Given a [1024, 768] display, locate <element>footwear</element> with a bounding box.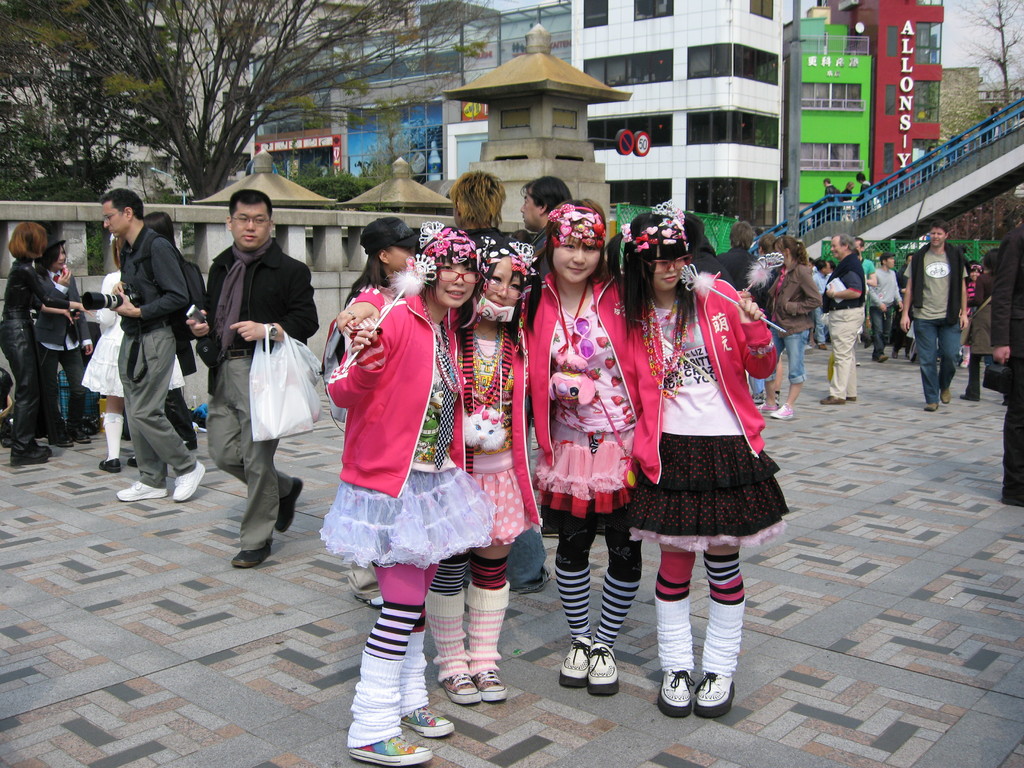
Located: Rect(349, 733, 436, 767).
